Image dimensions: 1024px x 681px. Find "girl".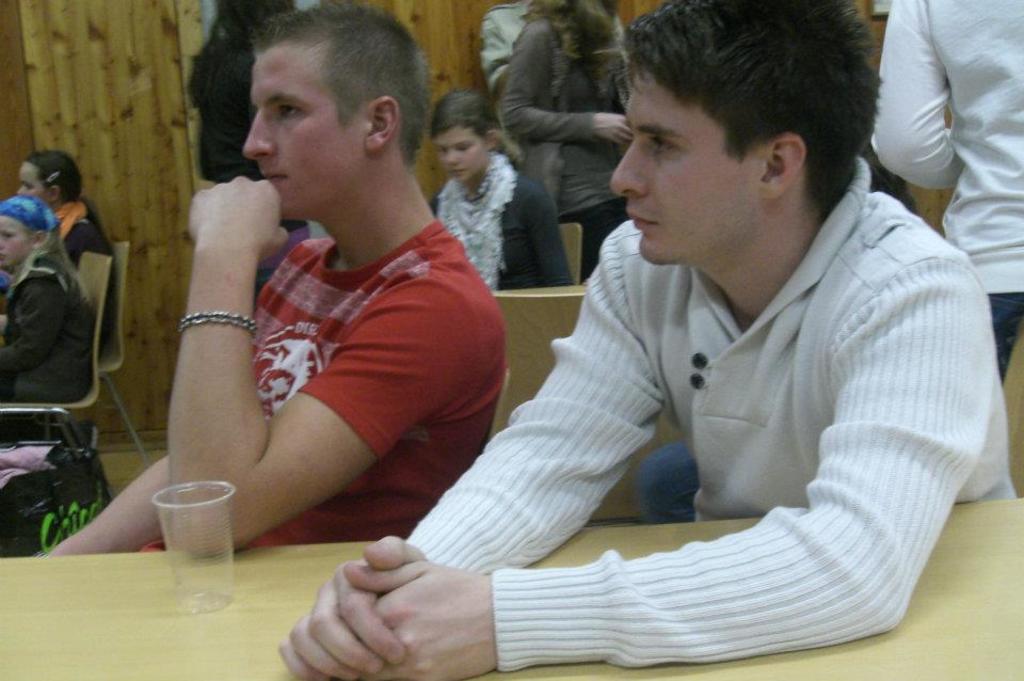
429 79 576 292.
